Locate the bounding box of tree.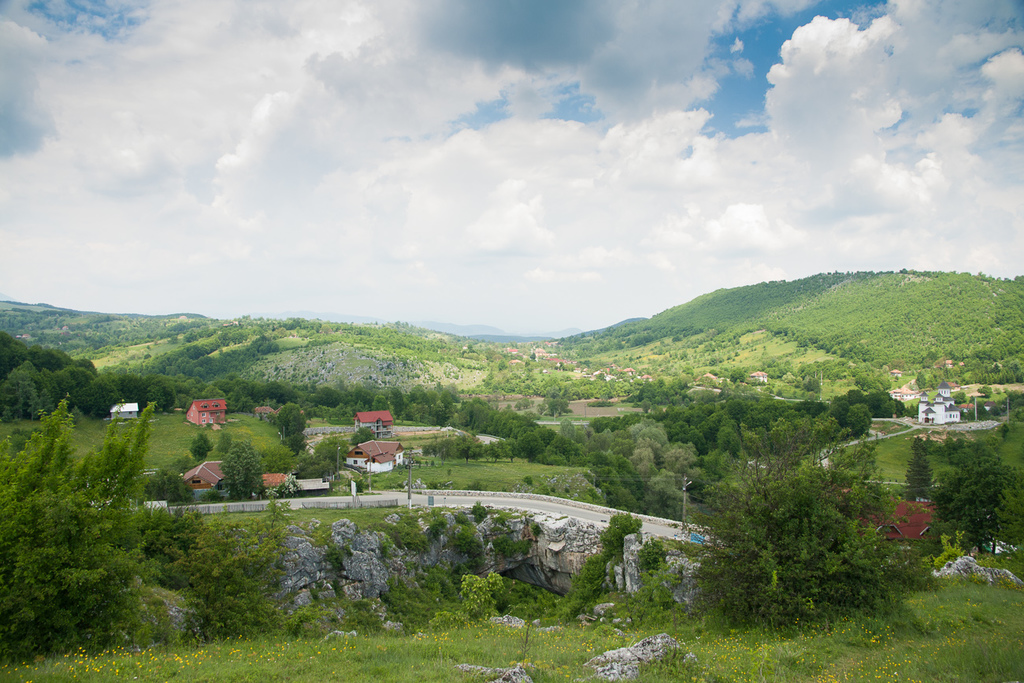
Bounding box: x1=668 y1=359 x2=944 y2=622.
